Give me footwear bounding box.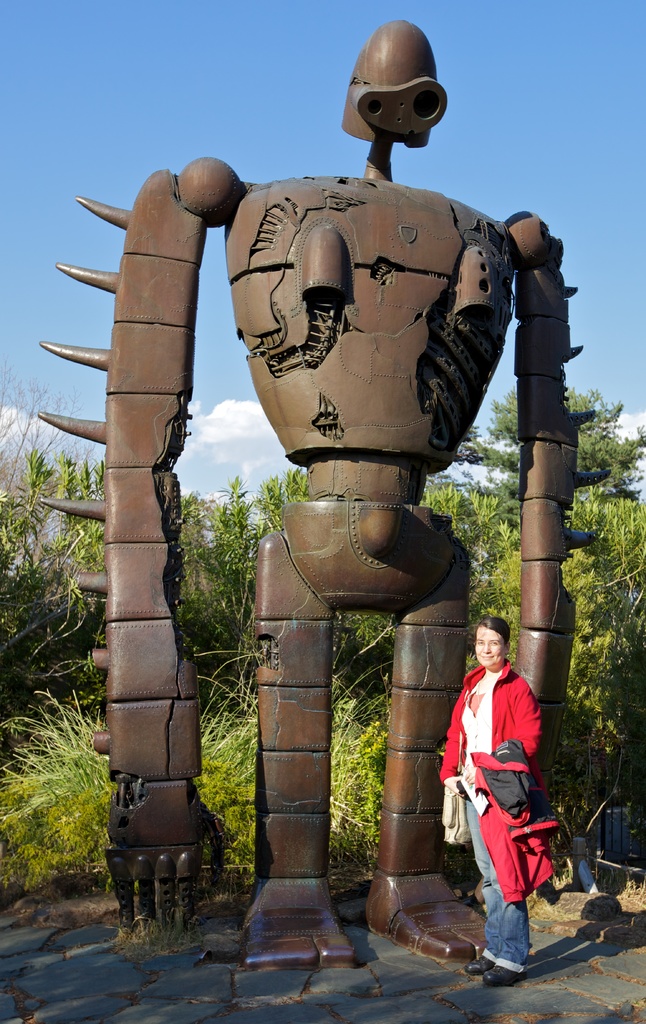
(484,963,530,987).
